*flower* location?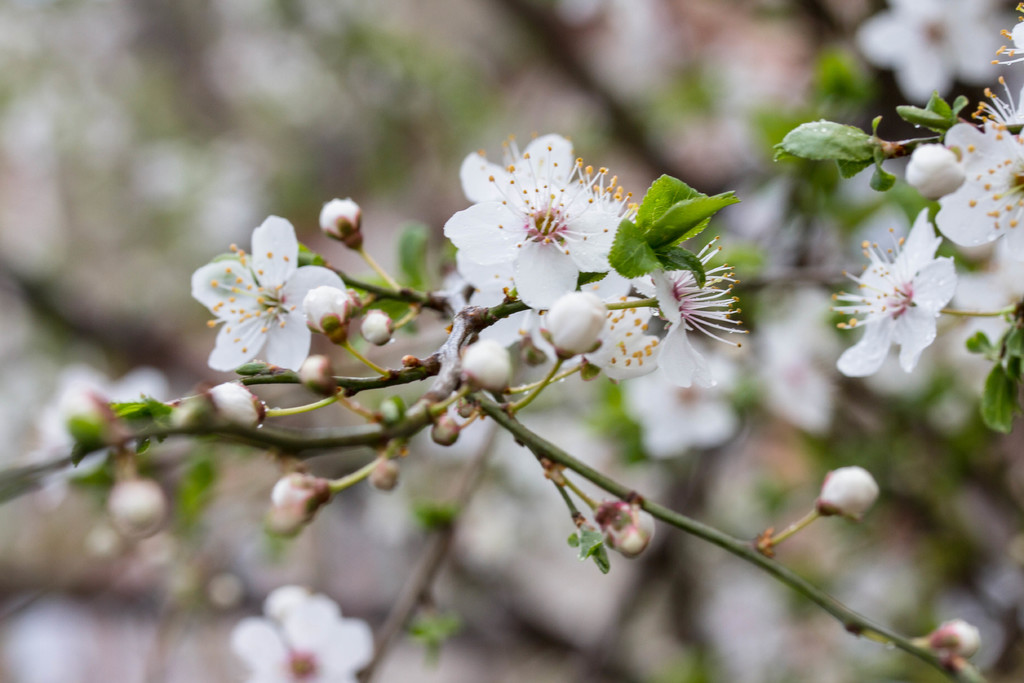
detection(188, 213, 352, 377)
